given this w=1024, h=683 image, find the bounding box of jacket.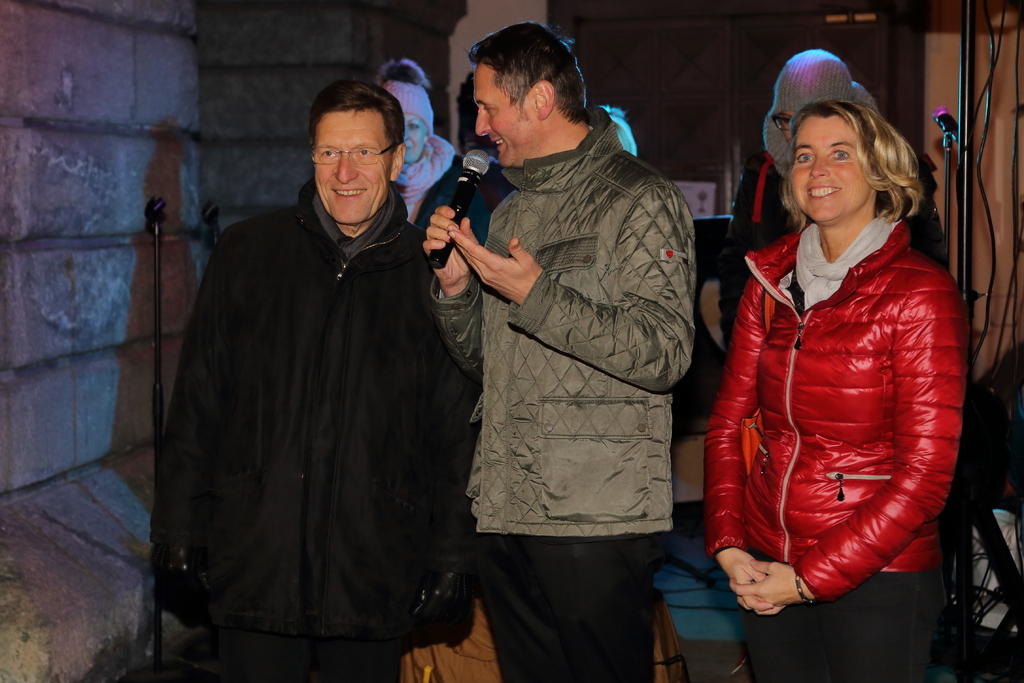
<region>148, 181, 489, 682</region>.
